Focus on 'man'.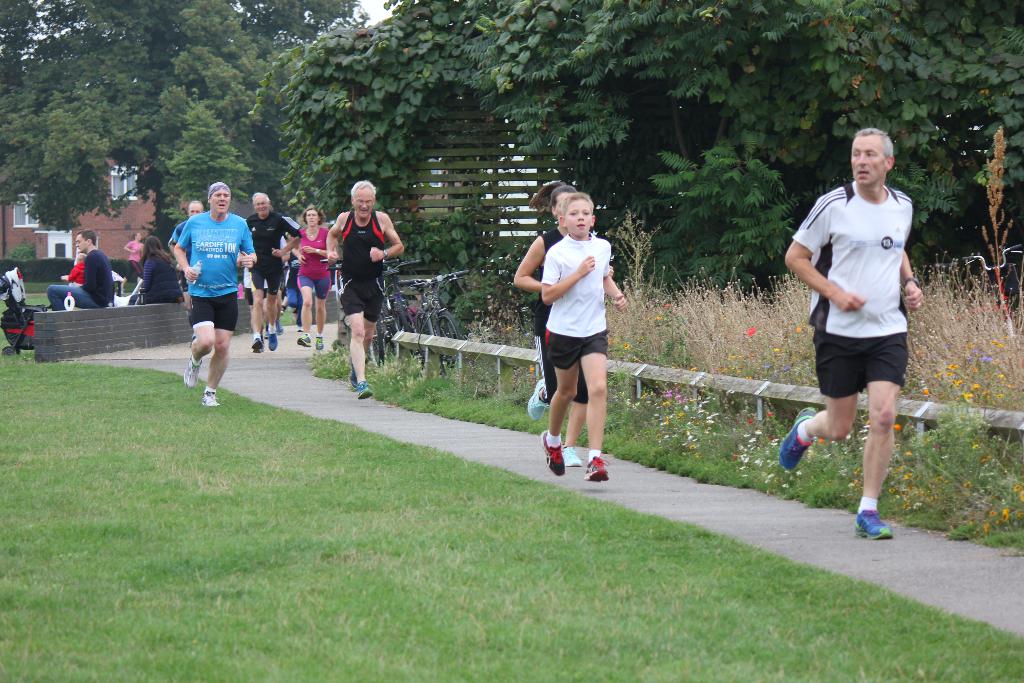
Focused at box(166, 197, 210, 338).
